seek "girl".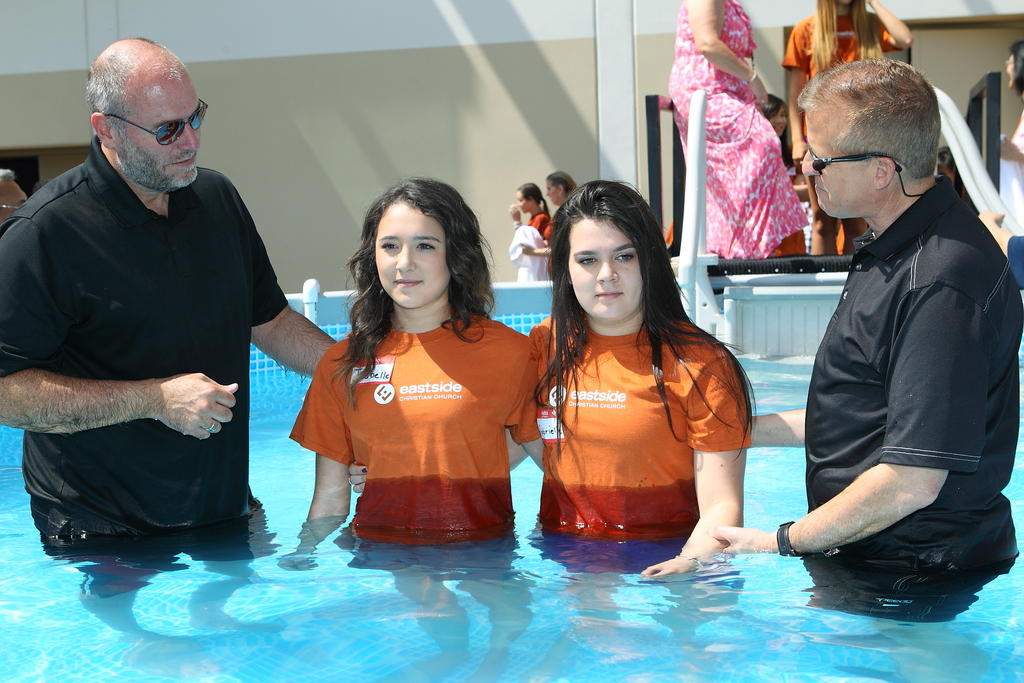
select_region(347, 178, 751, 577).
